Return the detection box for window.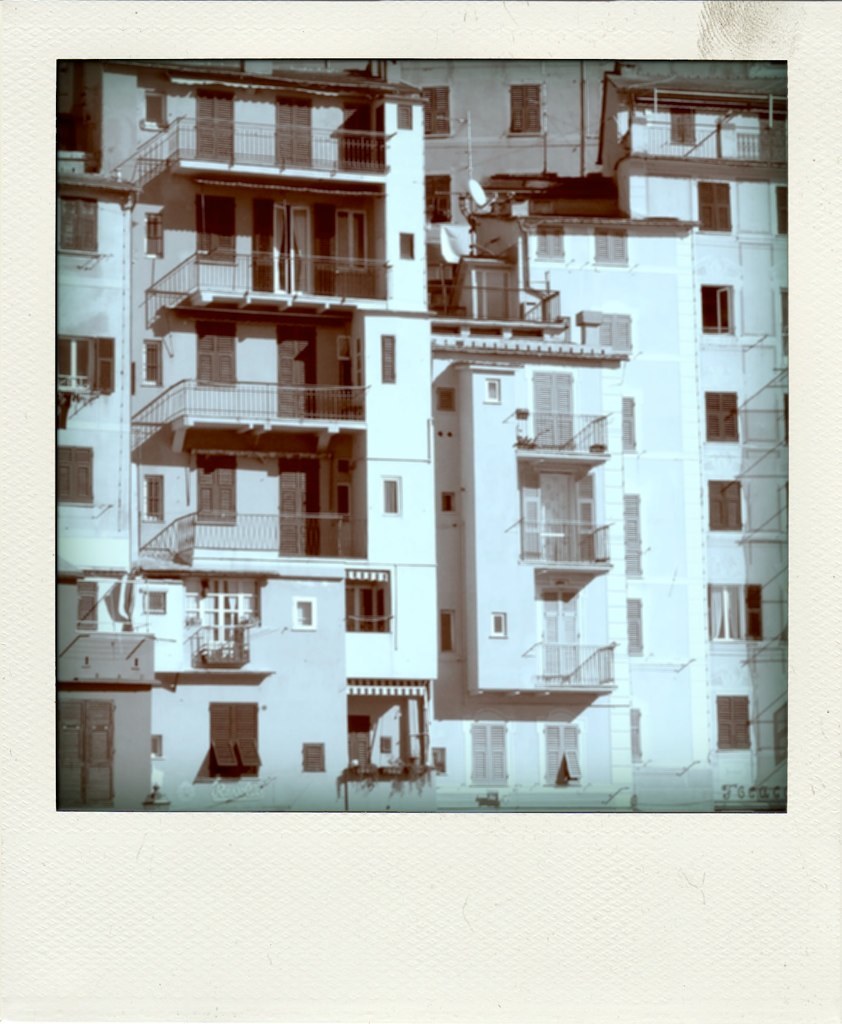
l=531, t=426, r=610, b=584.
